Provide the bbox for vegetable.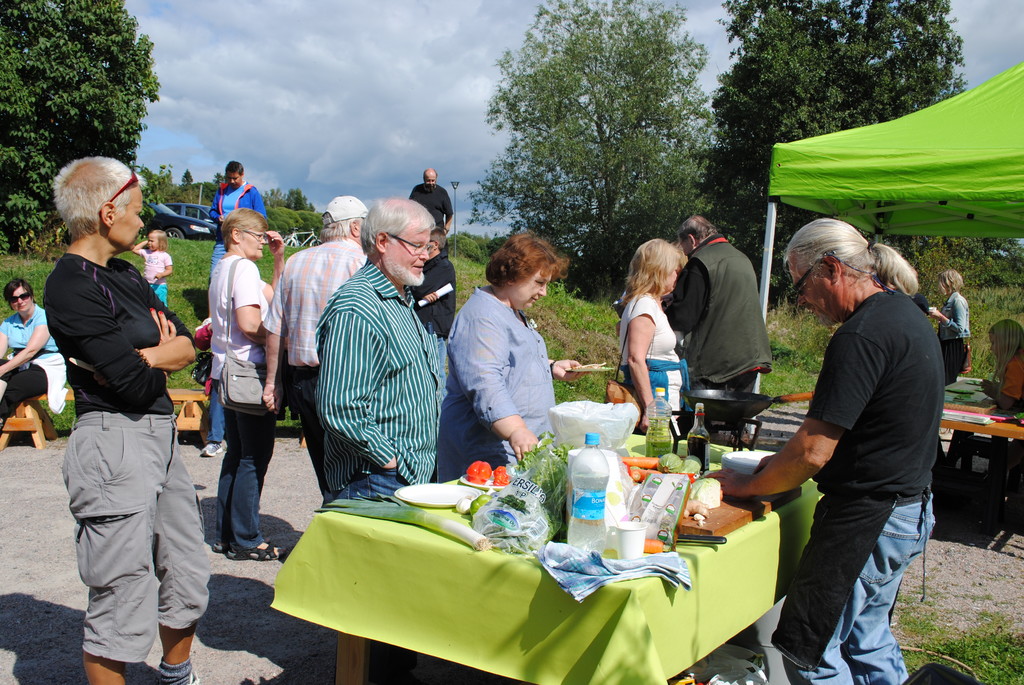
pyautogui.locateOnScreen(690, 476, 722, 507).
